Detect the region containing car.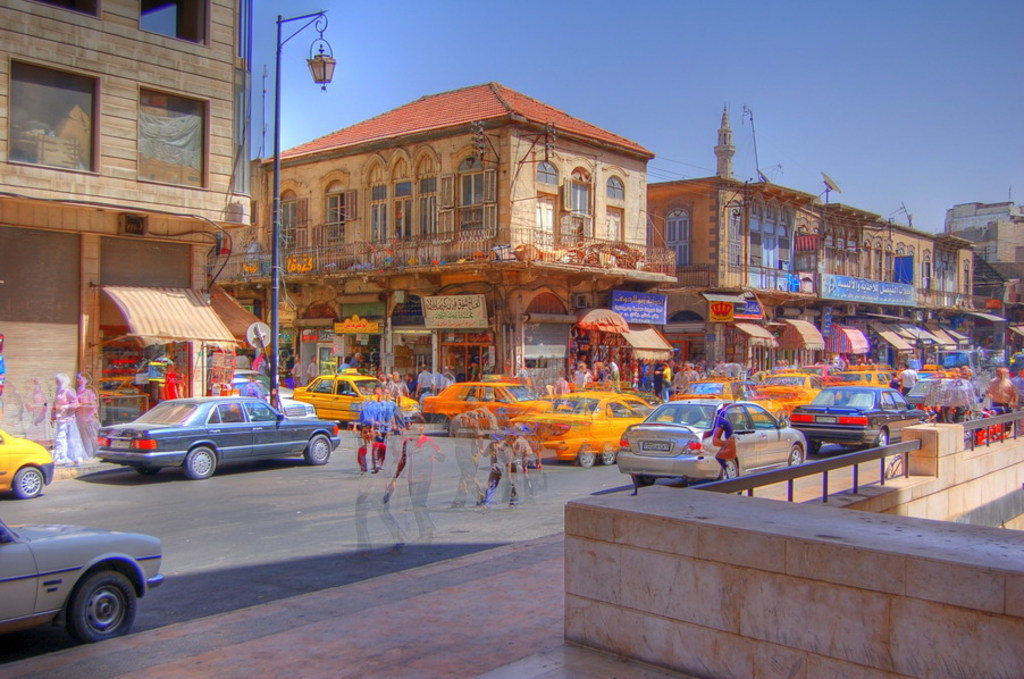
l=909, t=363, r=947, b=385.
